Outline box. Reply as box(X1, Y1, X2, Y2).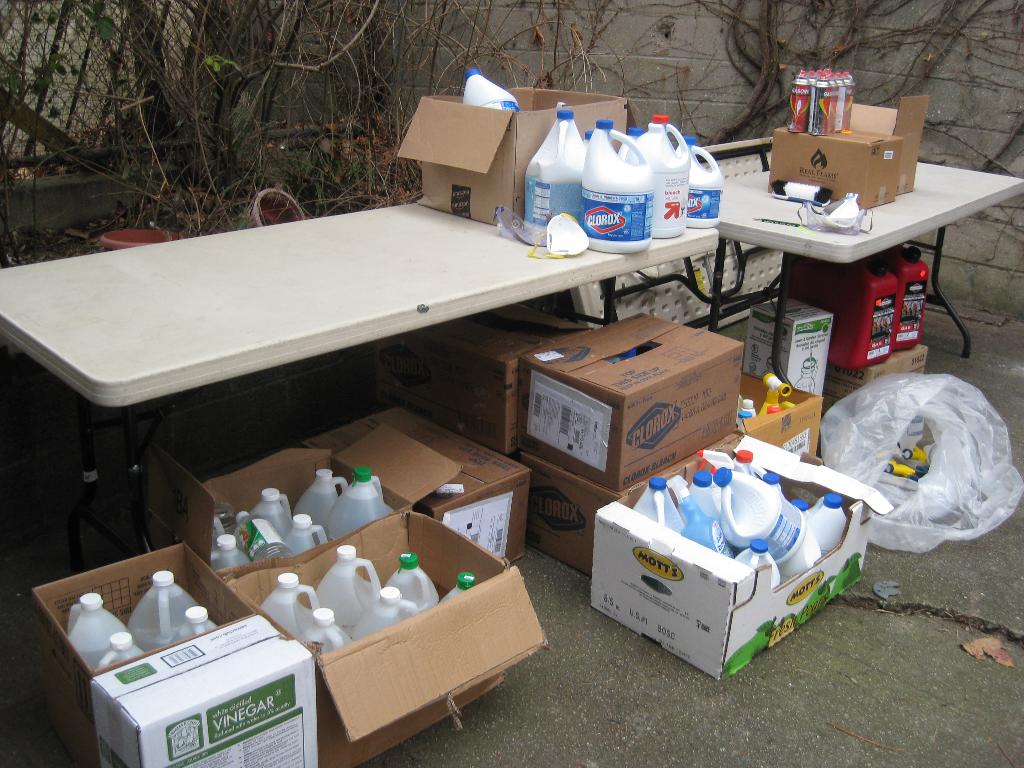
box(396, 86, 625, 233).
